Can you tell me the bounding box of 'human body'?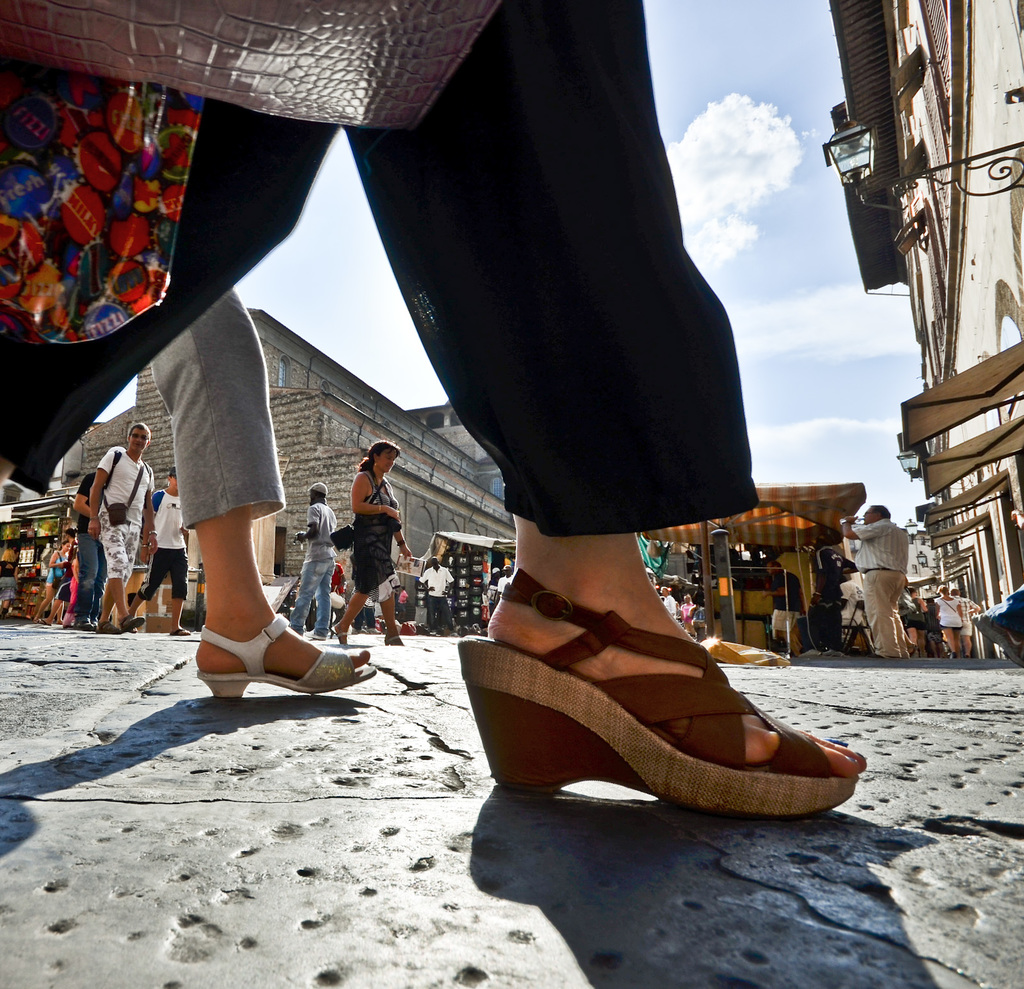
(x1=141, y1=285, x2=333, y2=739).
